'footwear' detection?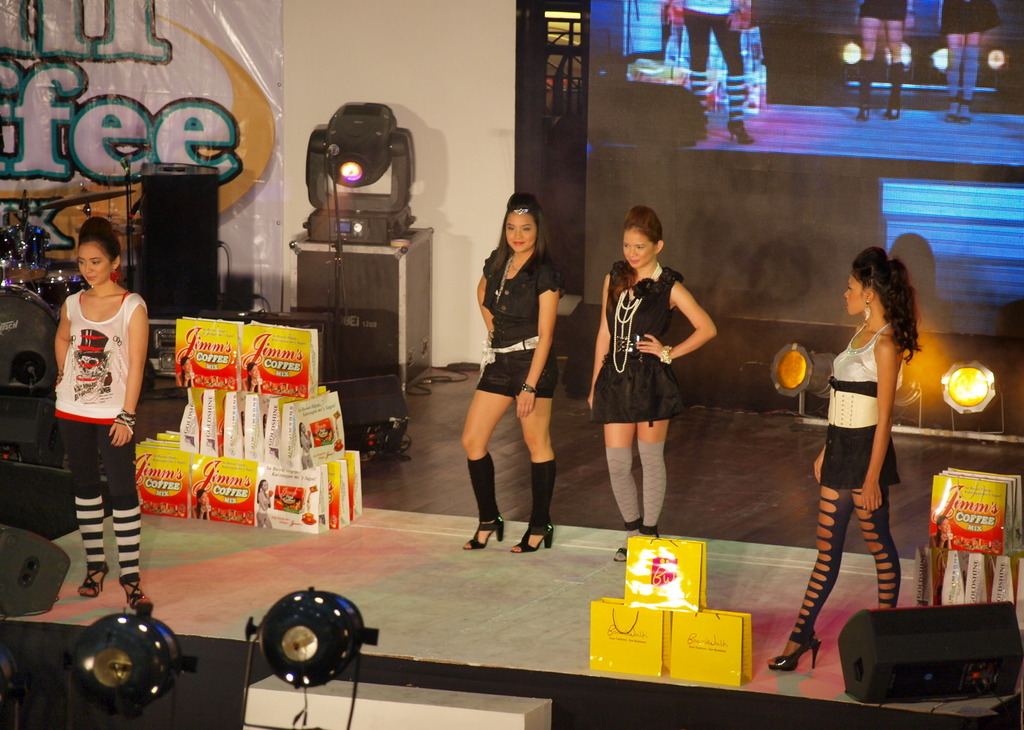
x1=645, y1=525, x2=665, y2=536
